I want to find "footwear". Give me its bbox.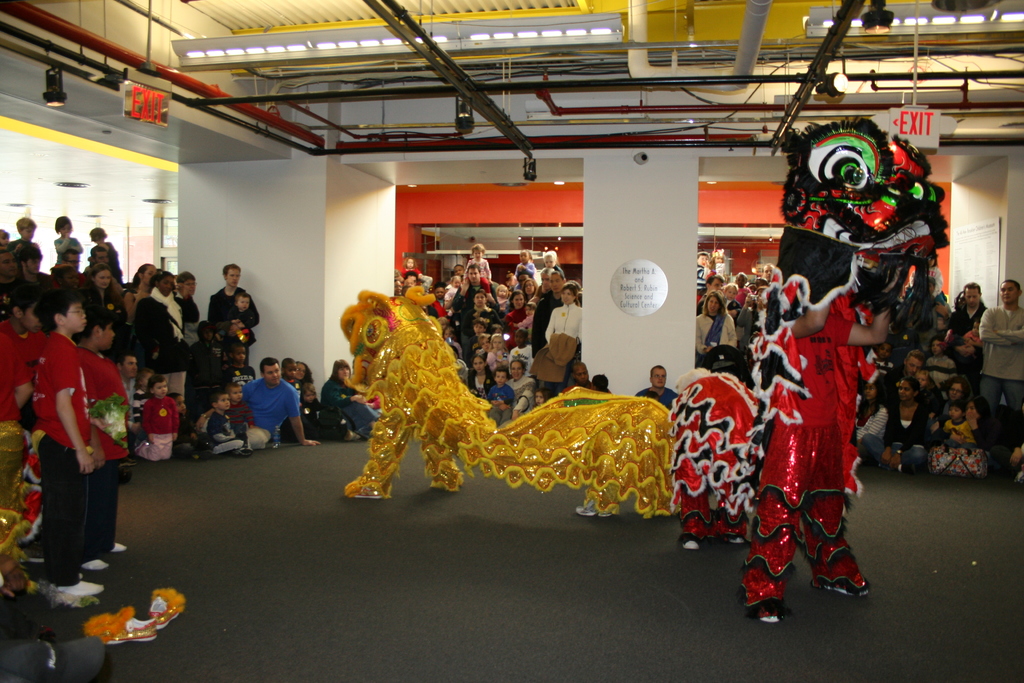
<box>50,576,108,597</box>.
